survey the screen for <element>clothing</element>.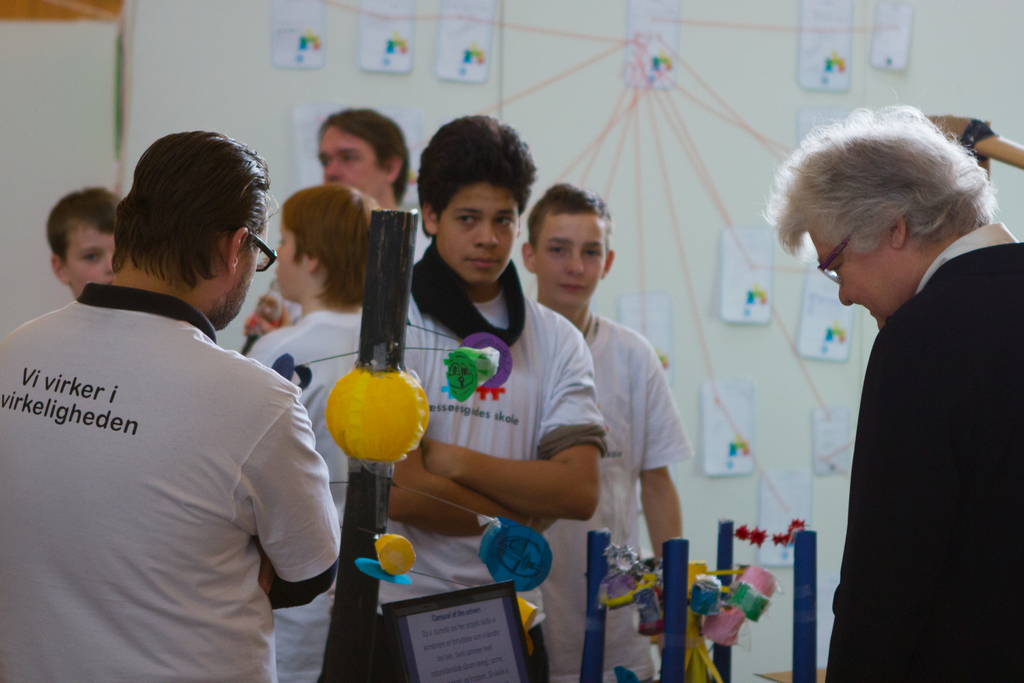
Survey found: x1=10 y1=221 x2=326 y2=663.
